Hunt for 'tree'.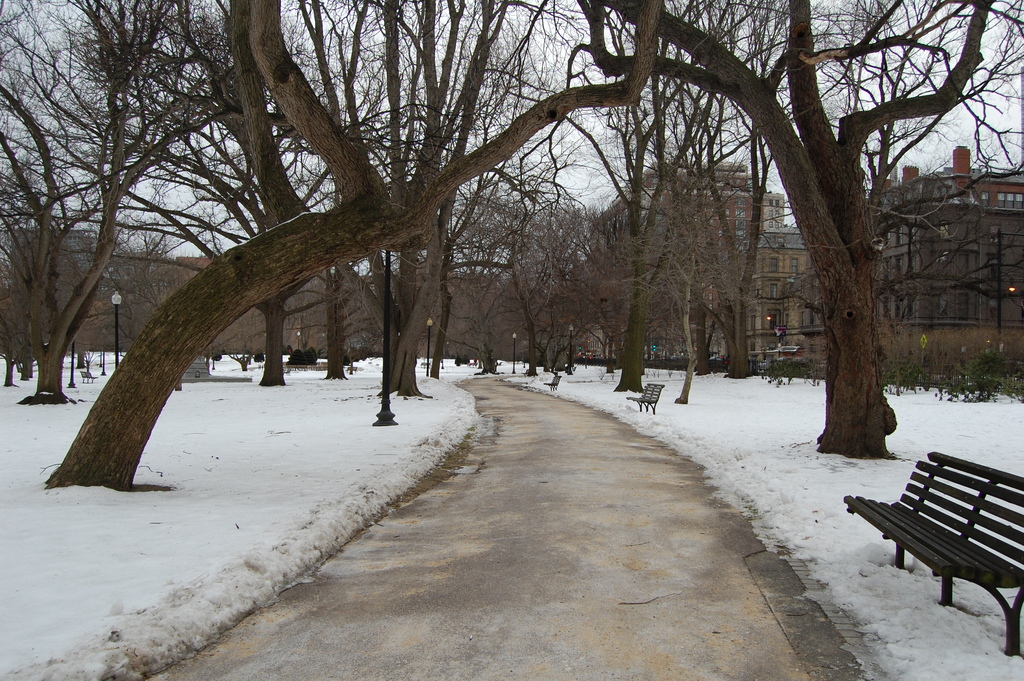
Hunted down at 589:0:1023:459.
